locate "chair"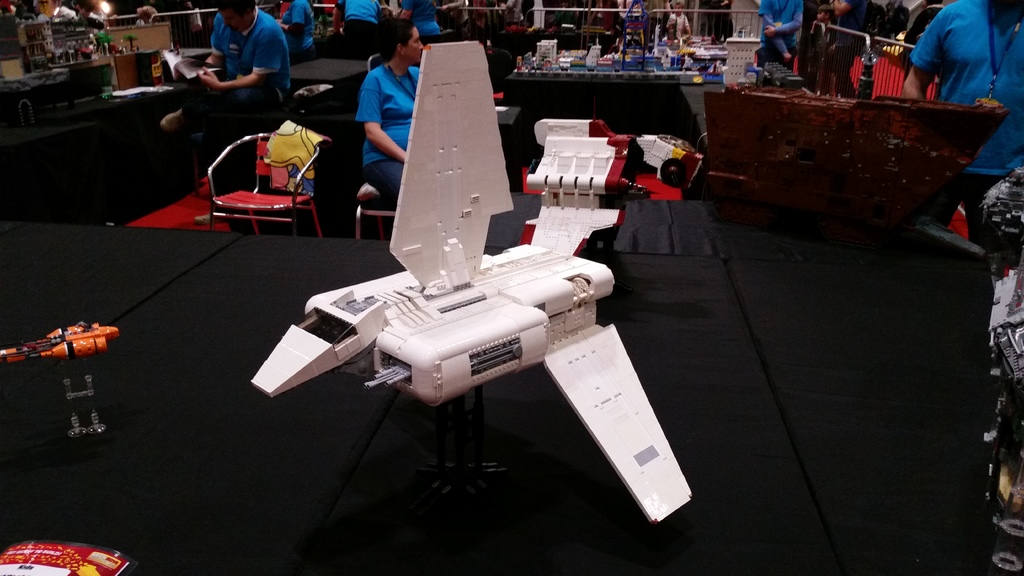
(x1=348, y1=182, x2=407, y2=239)
